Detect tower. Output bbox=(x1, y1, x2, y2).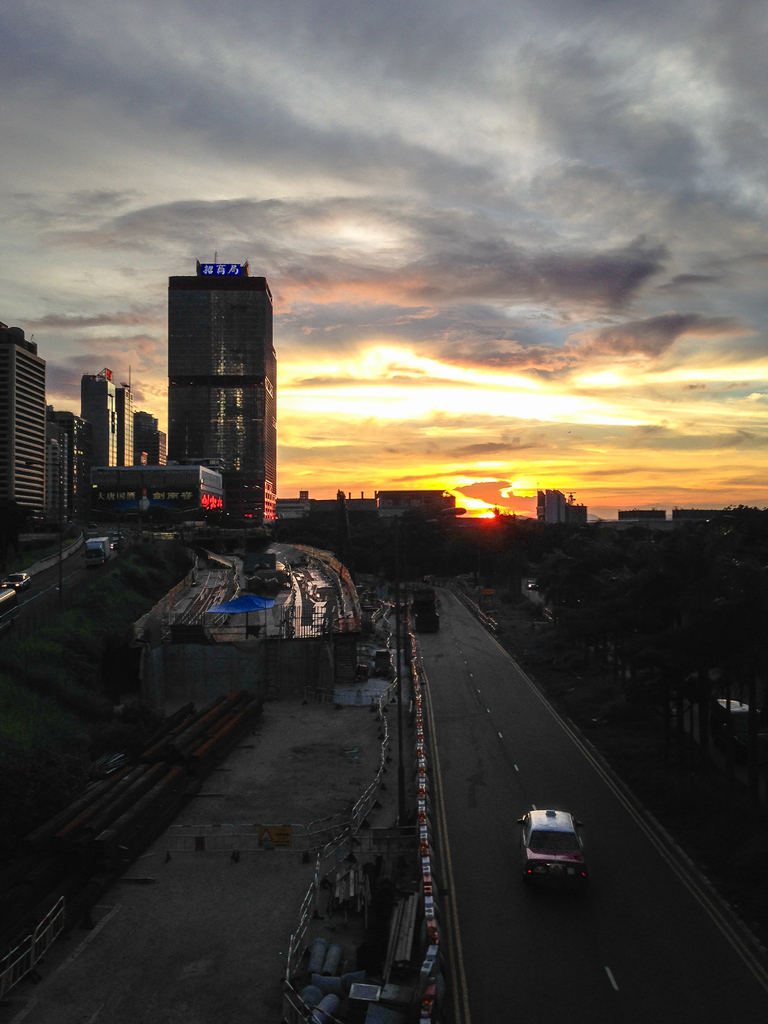
bbox=(116, 370, 131, 463).
